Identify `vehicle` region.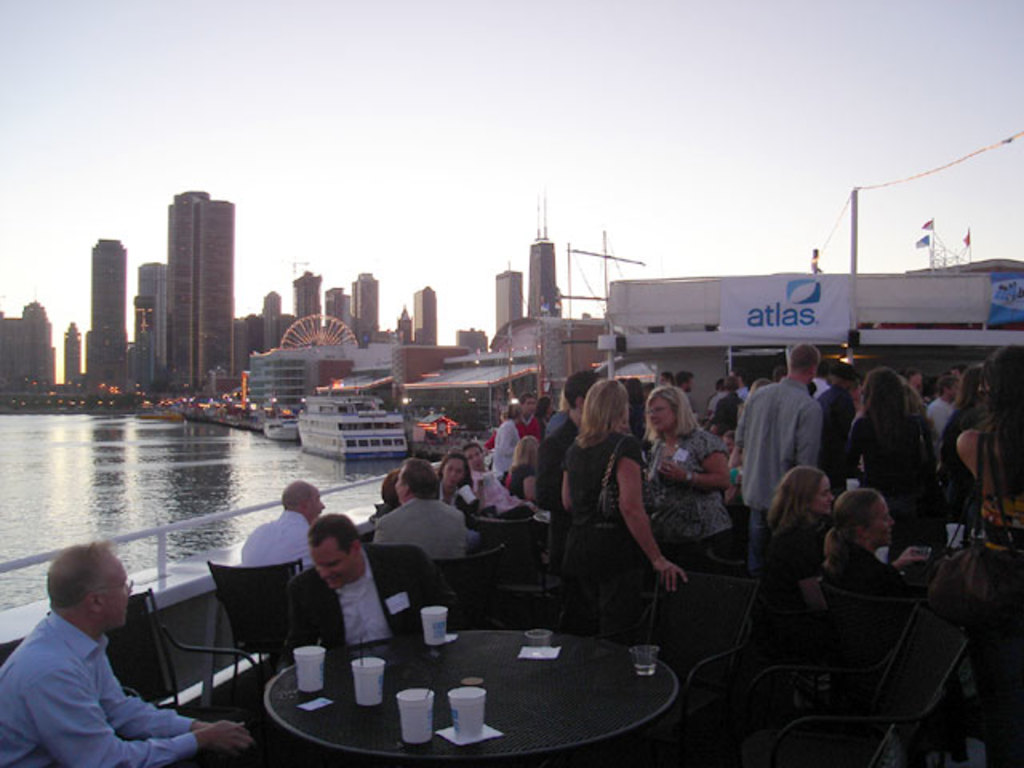
Region: <region>181, 405, 213, 426</region>.
